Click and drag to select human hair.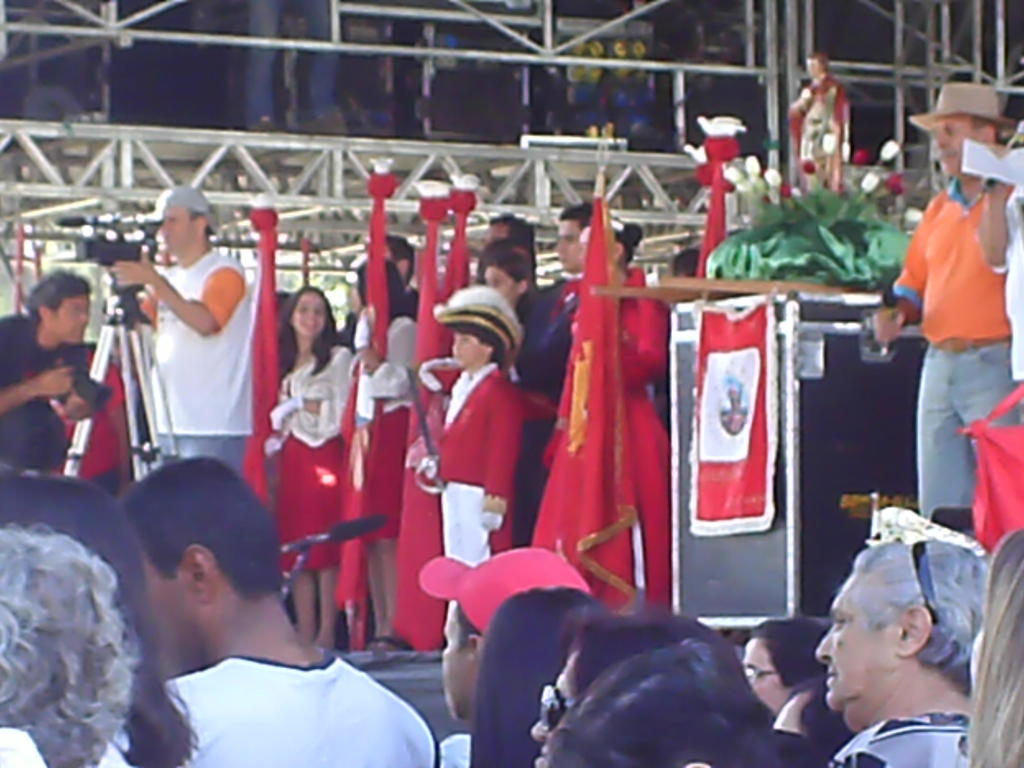
Selection: crop(968, 116, 1003, 148).
